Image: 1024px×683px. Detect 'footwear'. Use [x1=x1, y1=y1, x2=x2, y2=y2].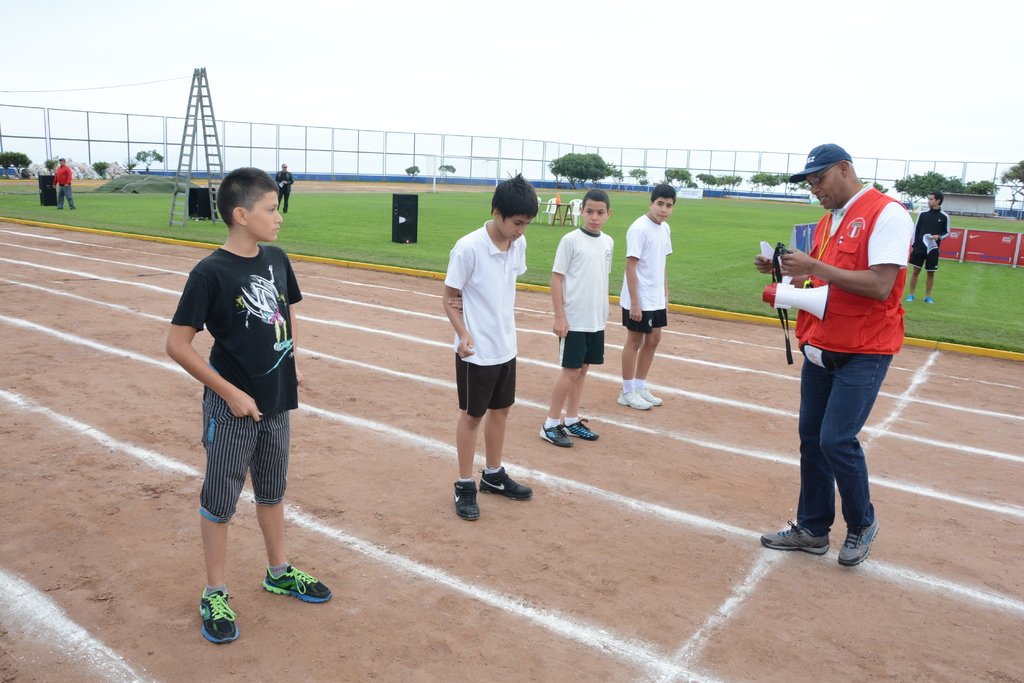
[x1=779, y1=507, x2=854, y2=572].
